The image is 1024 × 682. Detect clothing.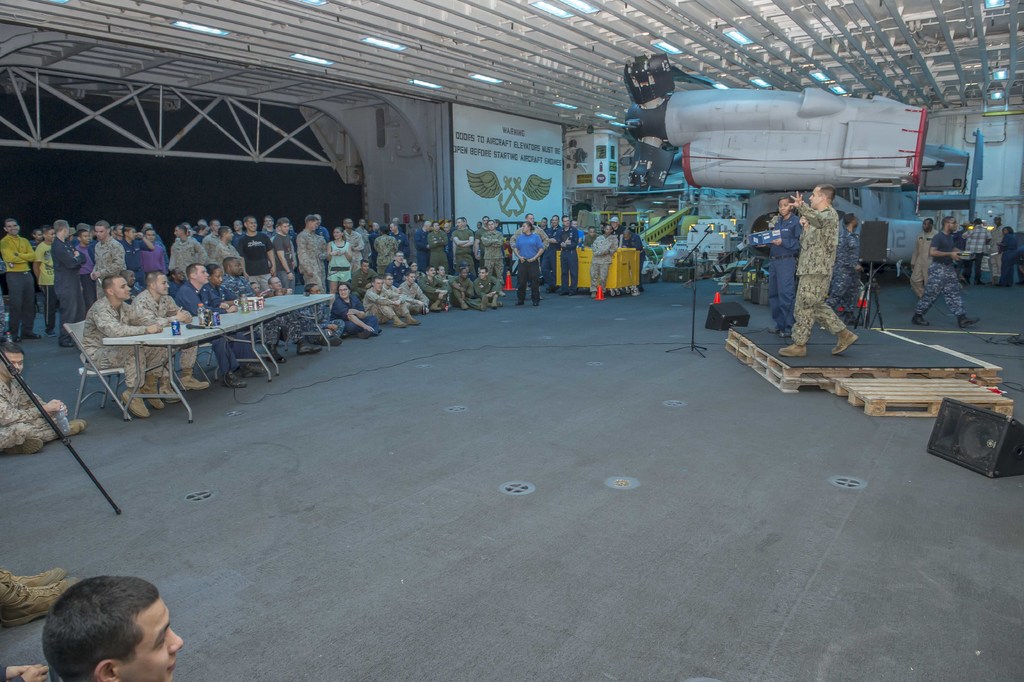
Detection: 342:229:366:269.
